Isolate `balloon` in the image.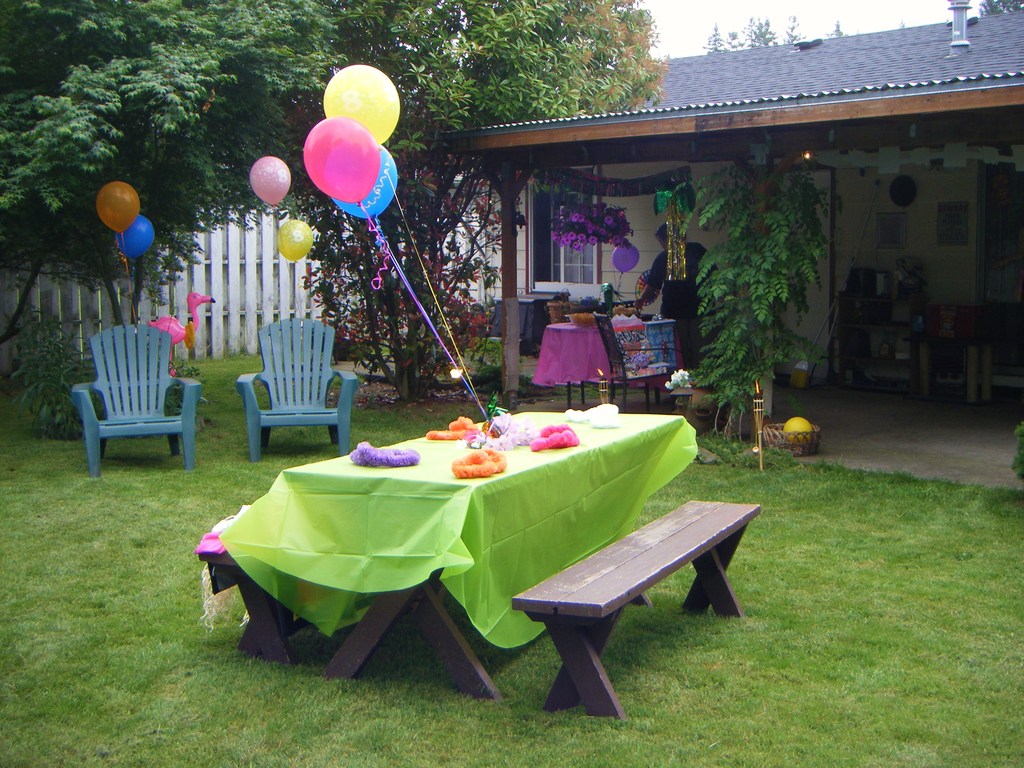
Isolated region: select_region(276, 219, 311, 261).
